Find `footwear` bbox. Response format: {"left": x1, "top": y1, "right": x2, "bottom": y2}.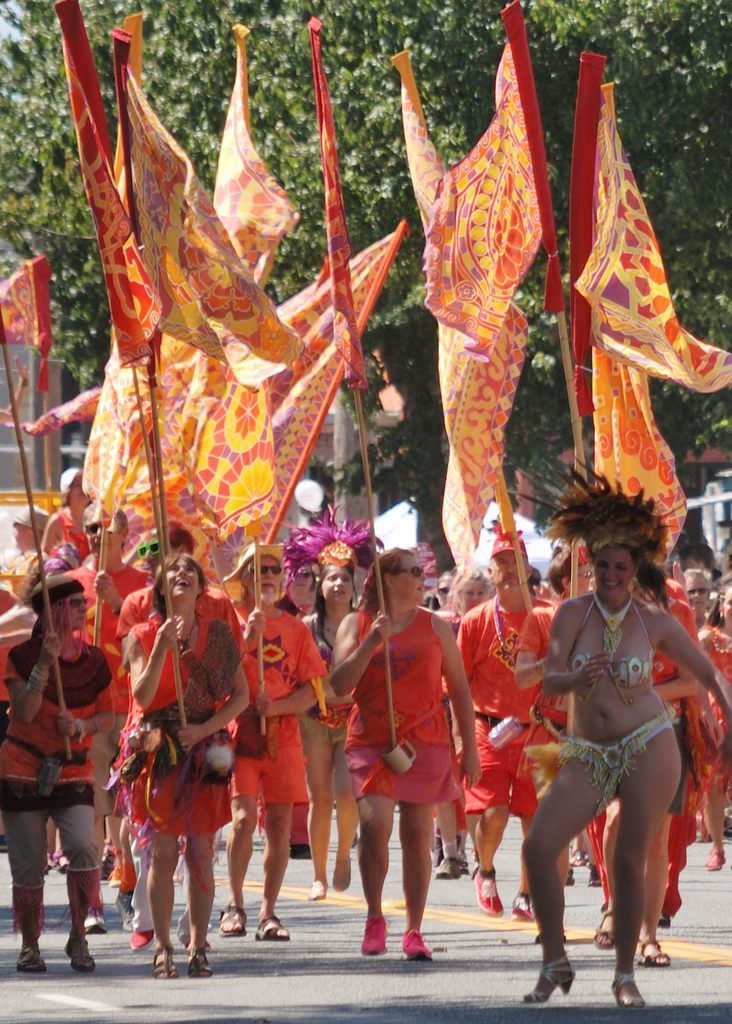
{"left": 152, "top": 936, "right": 174, "bottom": 979}.
